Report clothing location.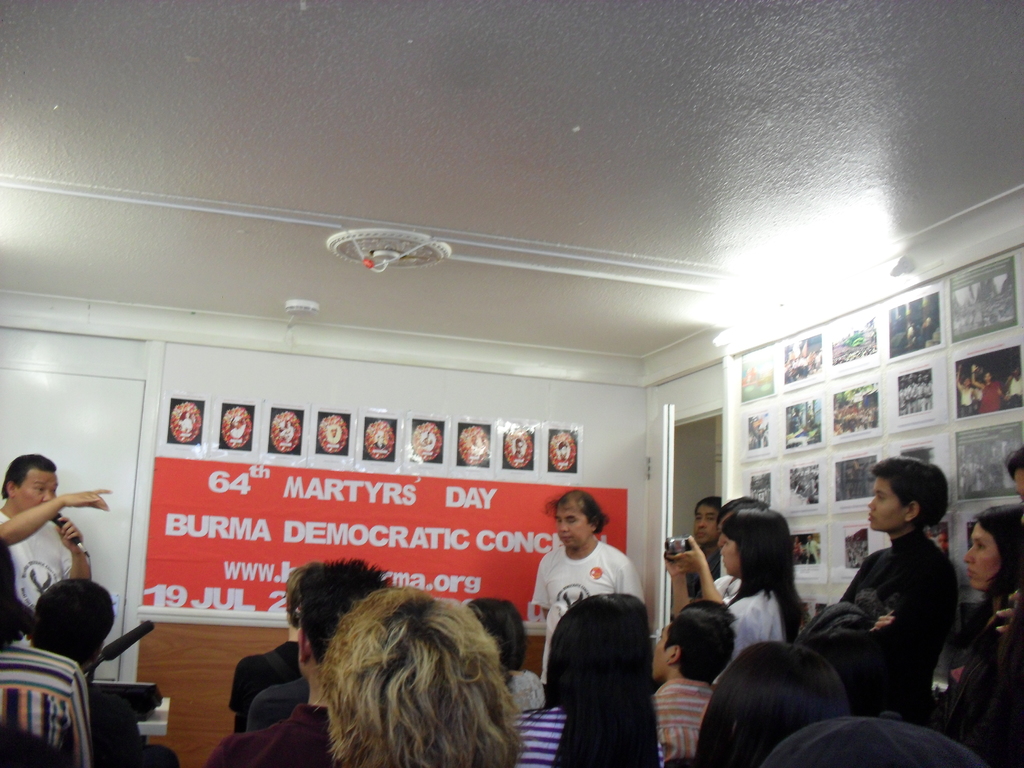
Report: l=976, t=380, r=1001, b=410.
